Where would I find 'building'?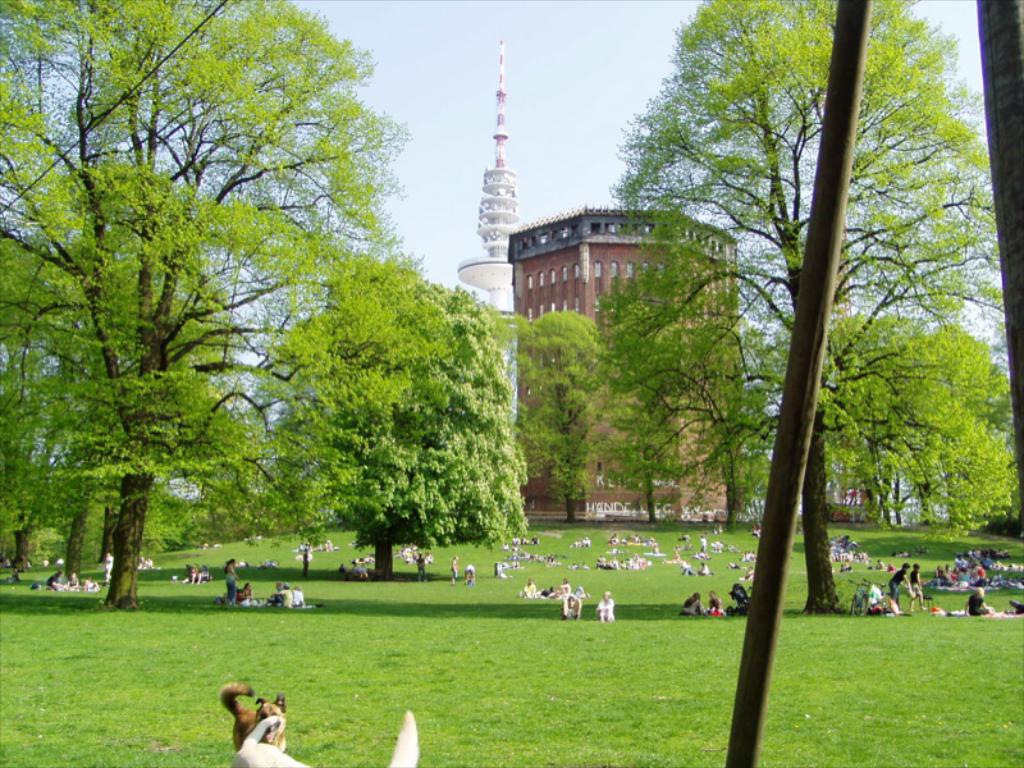
At pyautogui.locateOnScreen(507, 200, 750, 524).
